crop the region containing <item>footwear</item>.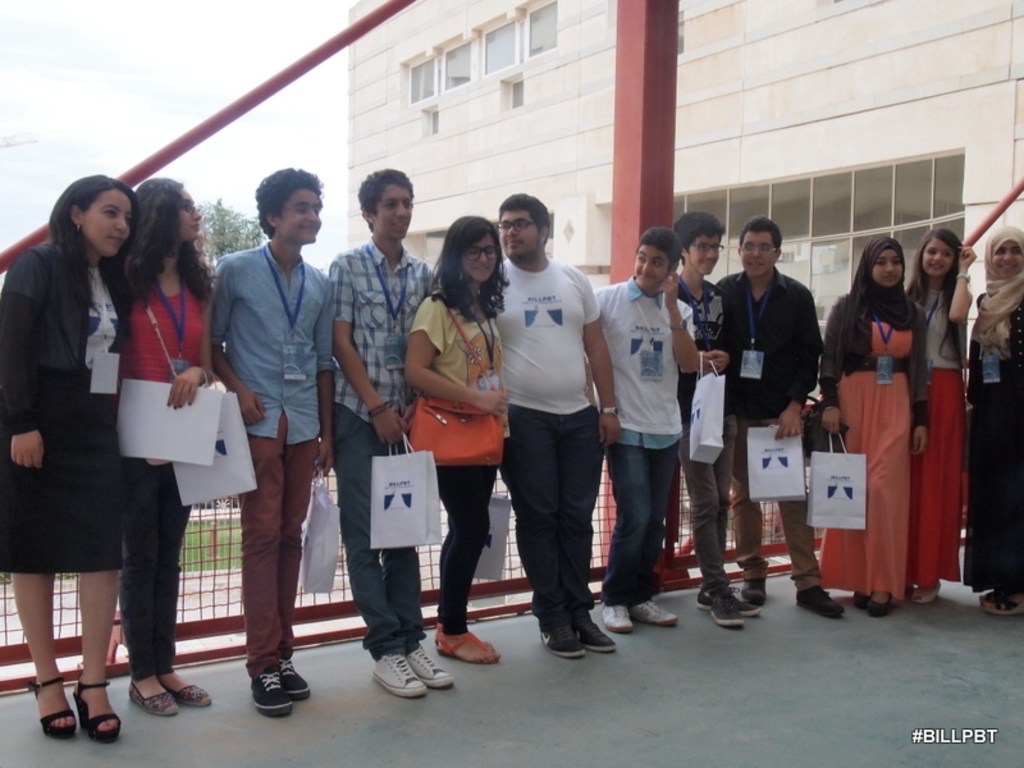
Crop region: x1=603 y1=599 x2=639 y2=628.
